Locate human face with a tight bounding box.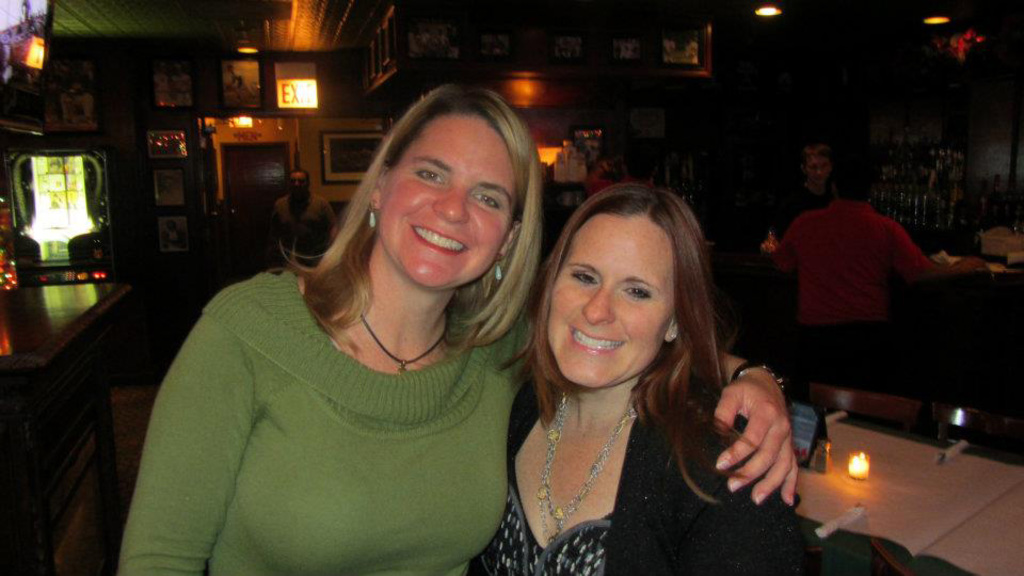
[left=804, top=153, right=832, bottom=186].
